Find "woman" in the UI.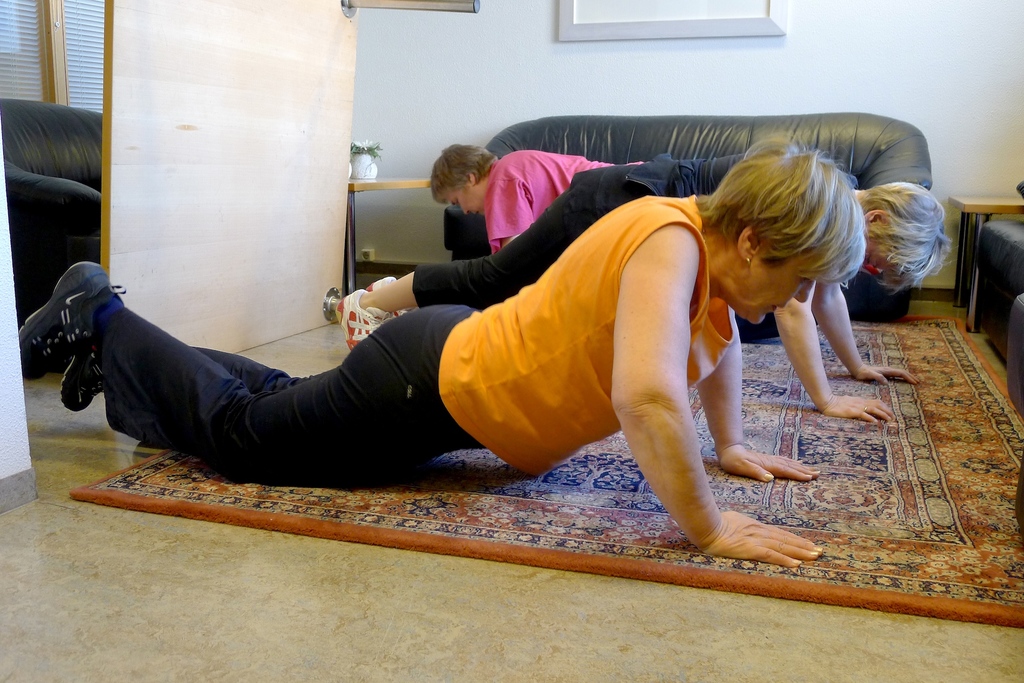
UI element at rect(427, 140, 648, 251).
